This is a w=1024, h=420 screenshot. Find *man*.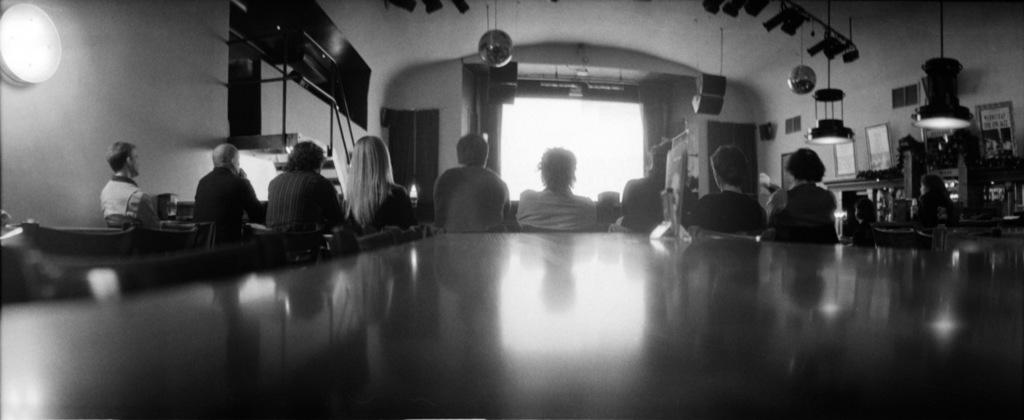
Bounding box: [x1=105, y1=140, x2=157, y2=221].
